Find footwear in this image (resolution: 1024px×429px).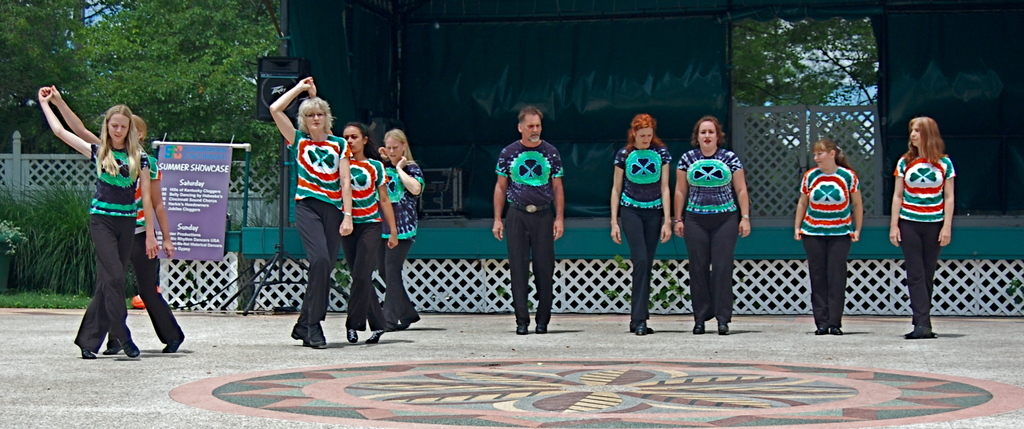
[901, 324, 924, 340].
